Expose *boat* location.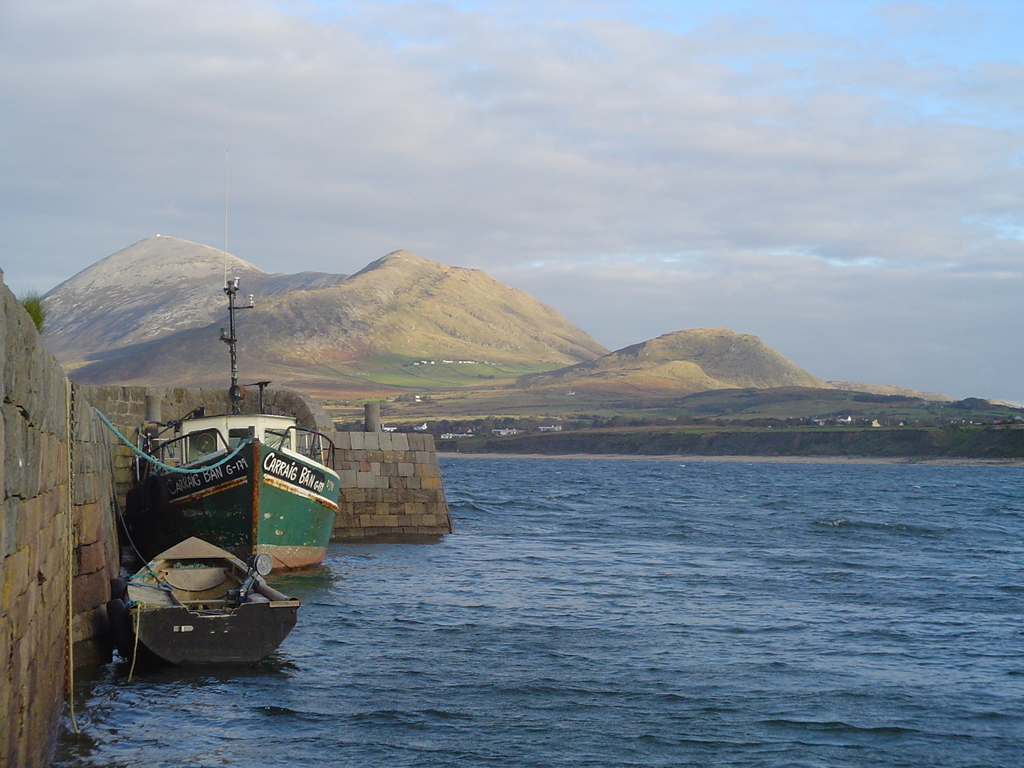
Exposed at {"left": 106, "top": 521, "right": 300, "bottom": 675}.
